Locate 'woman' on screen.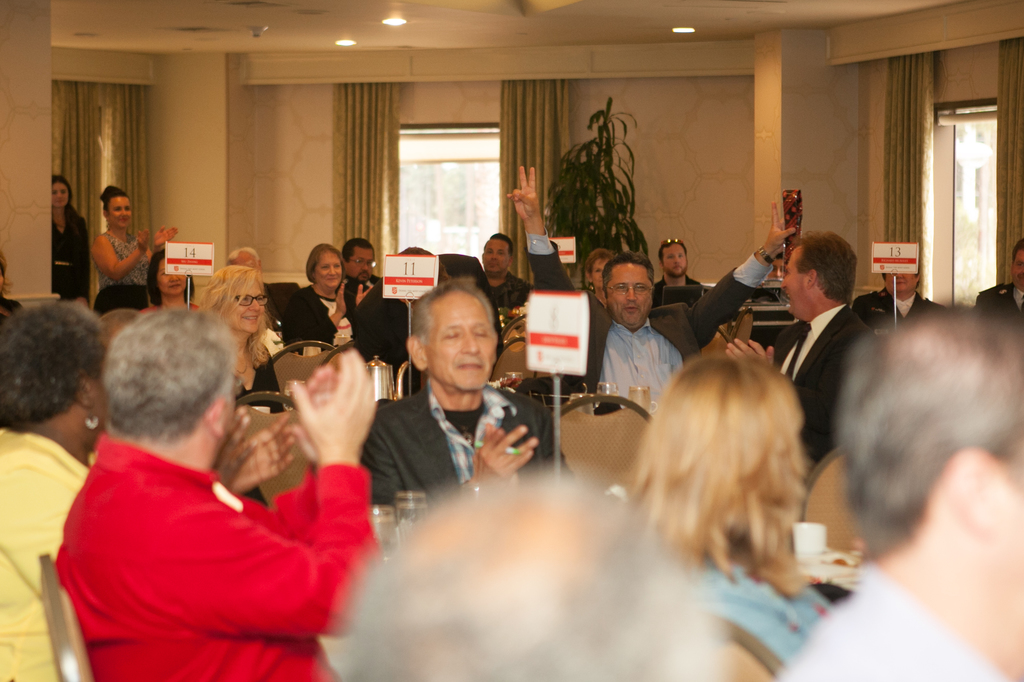
On screen at detection(90, 186, 179, 317).
